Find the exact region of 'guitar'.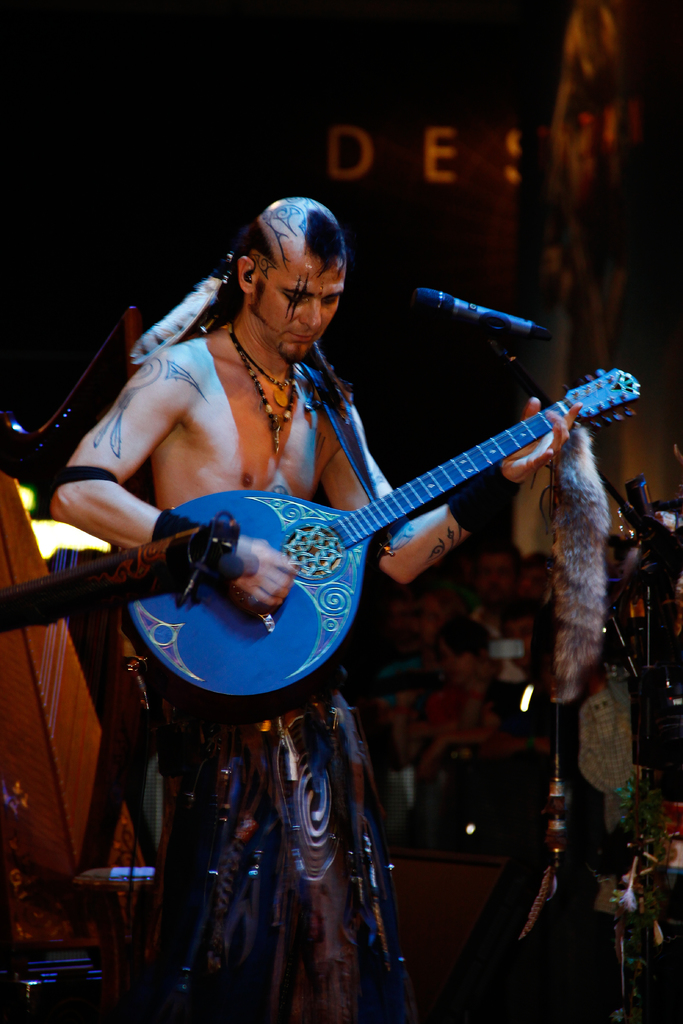
Exact region: [117, 358, 652, 676].
